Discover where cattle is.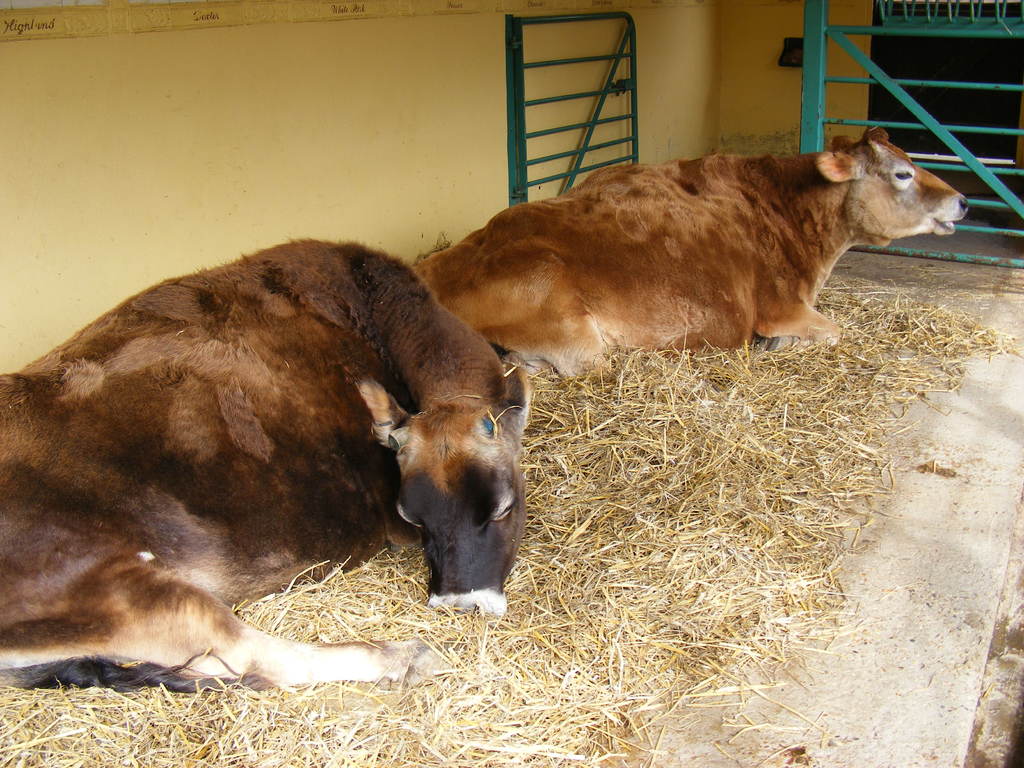
Discovered at box(362, 136, 957, 436).
